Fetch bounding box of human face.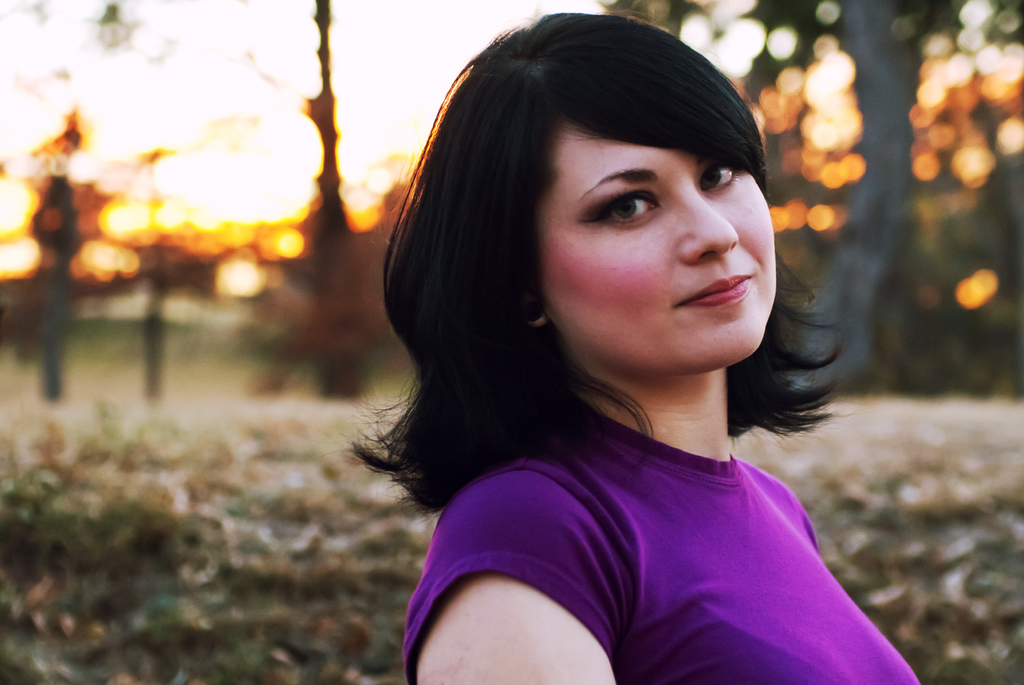
Bbox: <bbox>536, 116, 781, 372</bbox>.
